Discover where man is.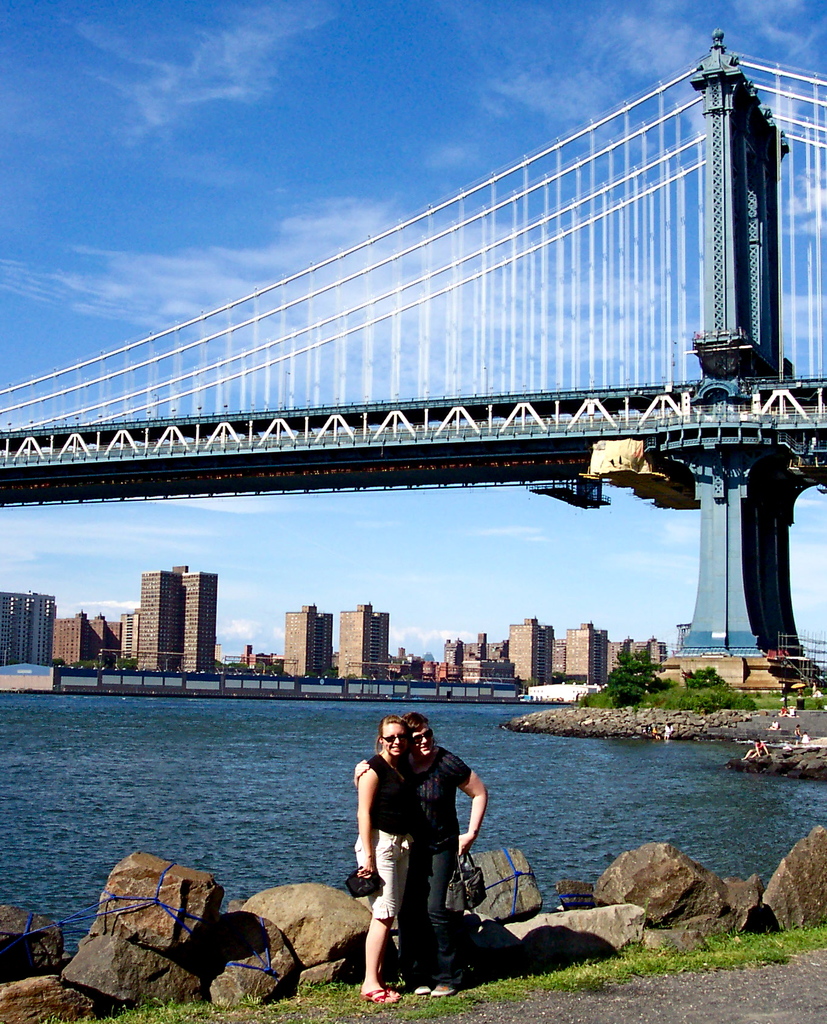
Discovered at (348, 708, 485, 1002).
